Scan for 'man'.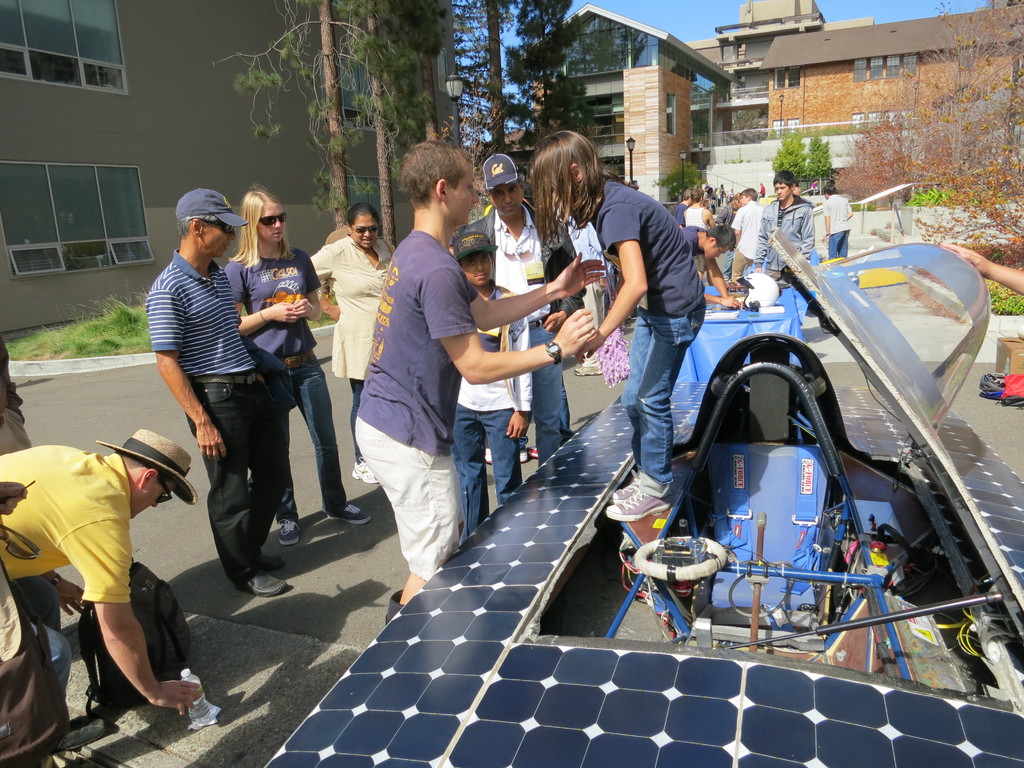
Scan result: BBox(449, 150, 579, 471).
